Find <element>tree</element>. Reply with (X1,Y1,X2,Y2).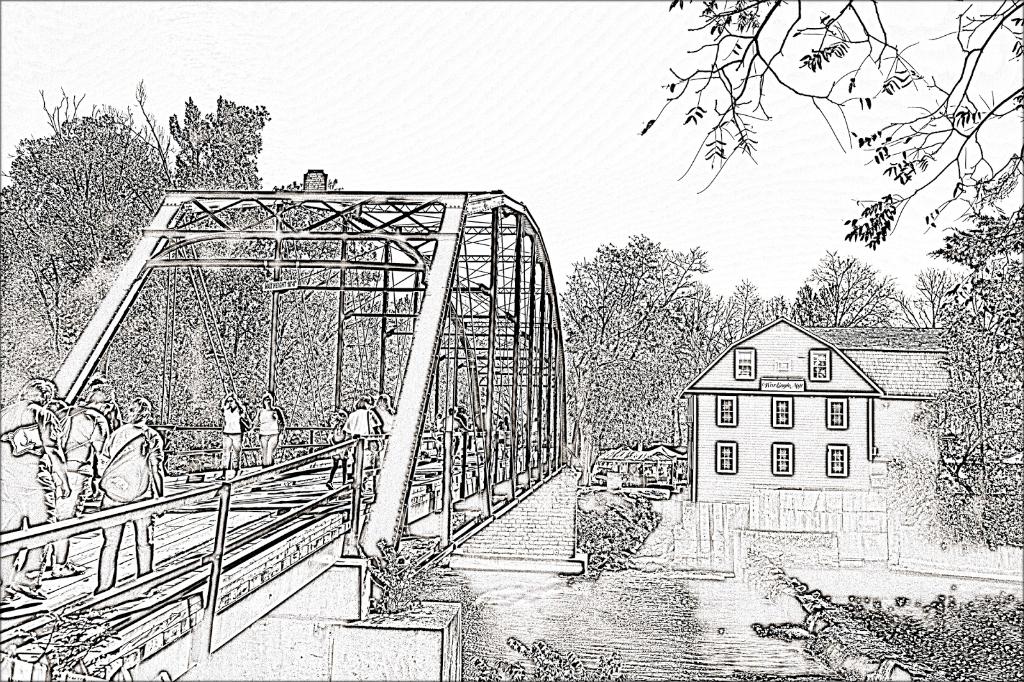
(152,96,335,196).
